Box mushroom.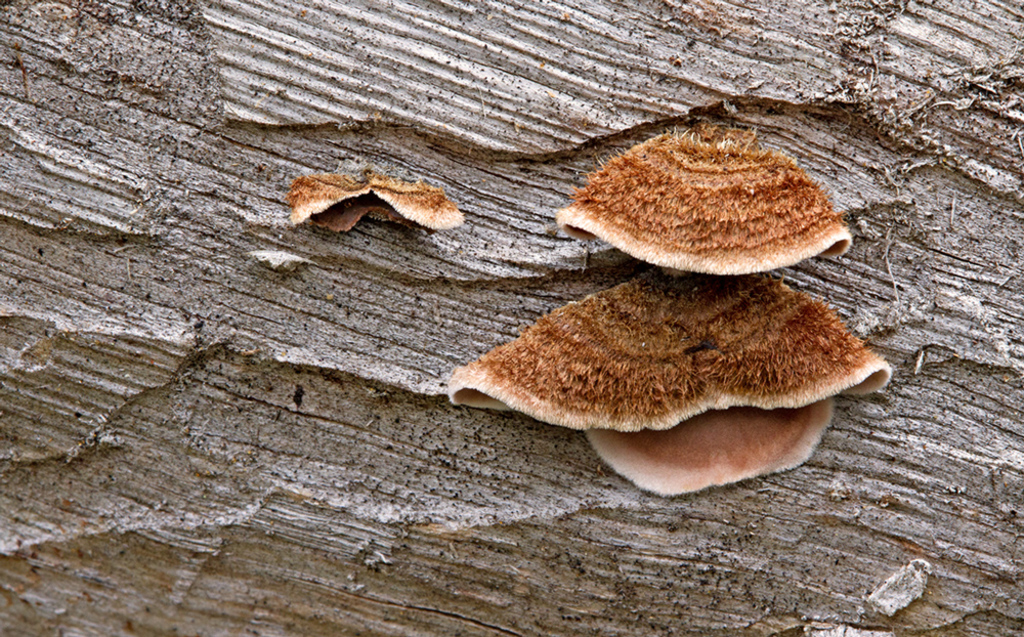
rect(287, 170, 465, 235).
